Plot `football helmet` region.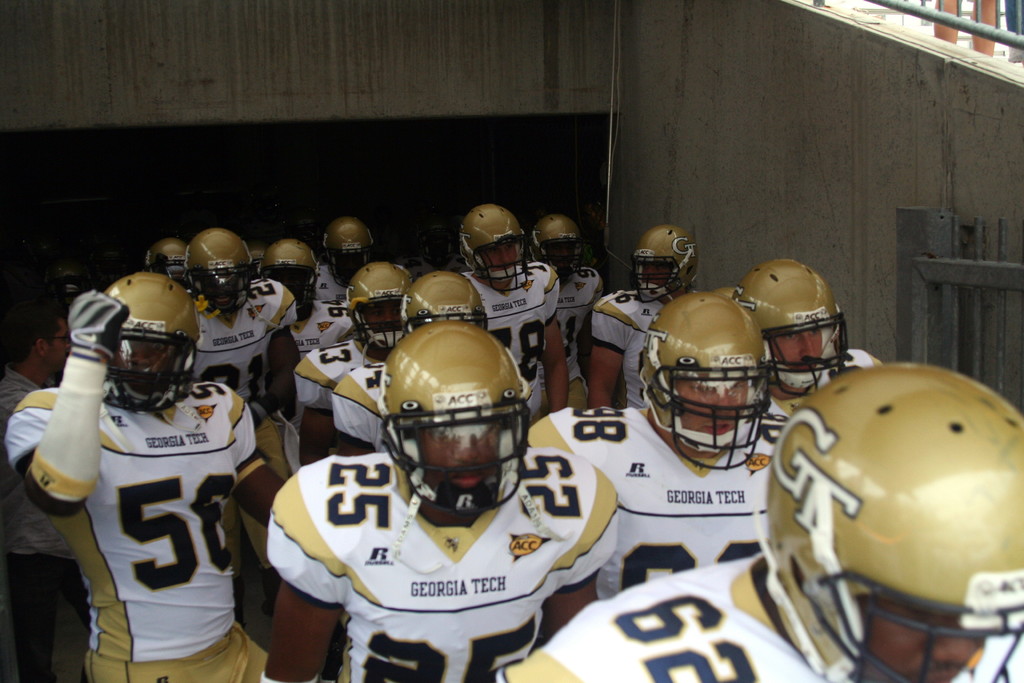
Plotted at (143,235,193,290).
